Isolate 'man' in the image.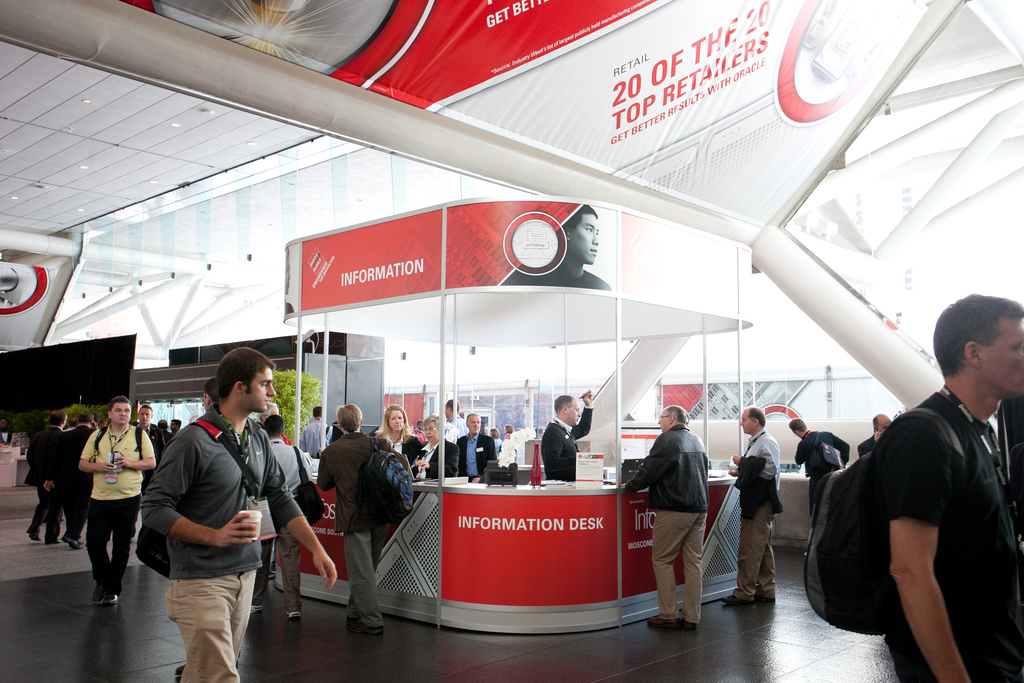
Isolated region: 715 393 788 609.
